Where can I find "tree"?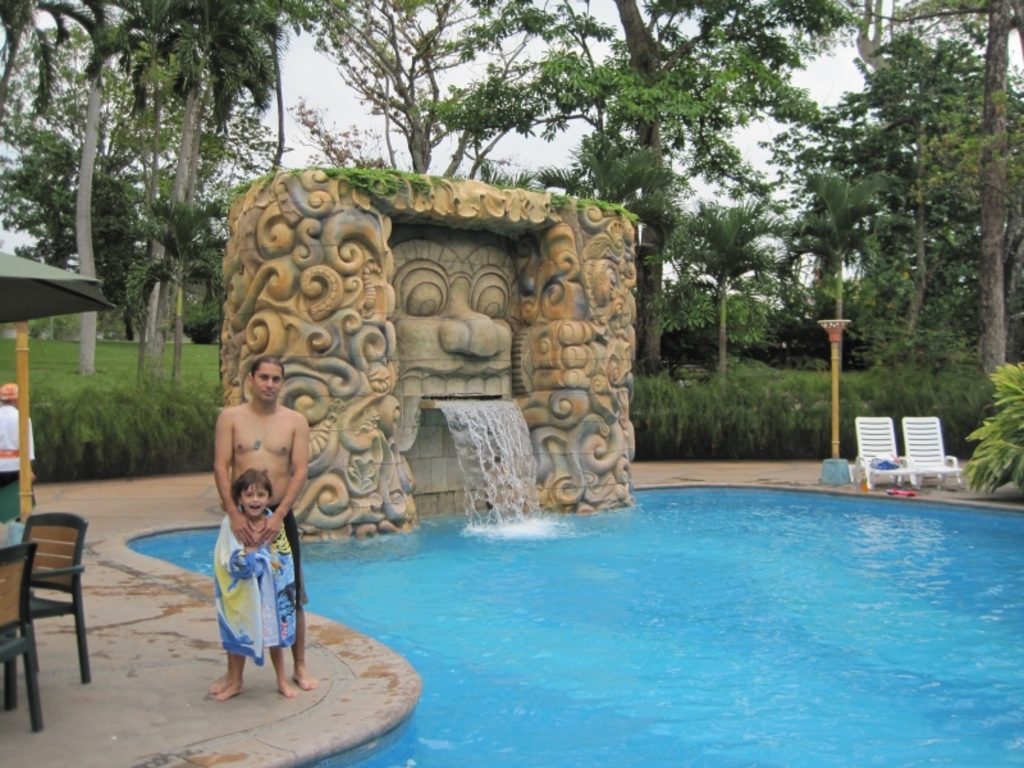
You can find it at [845,0,1023,372].
